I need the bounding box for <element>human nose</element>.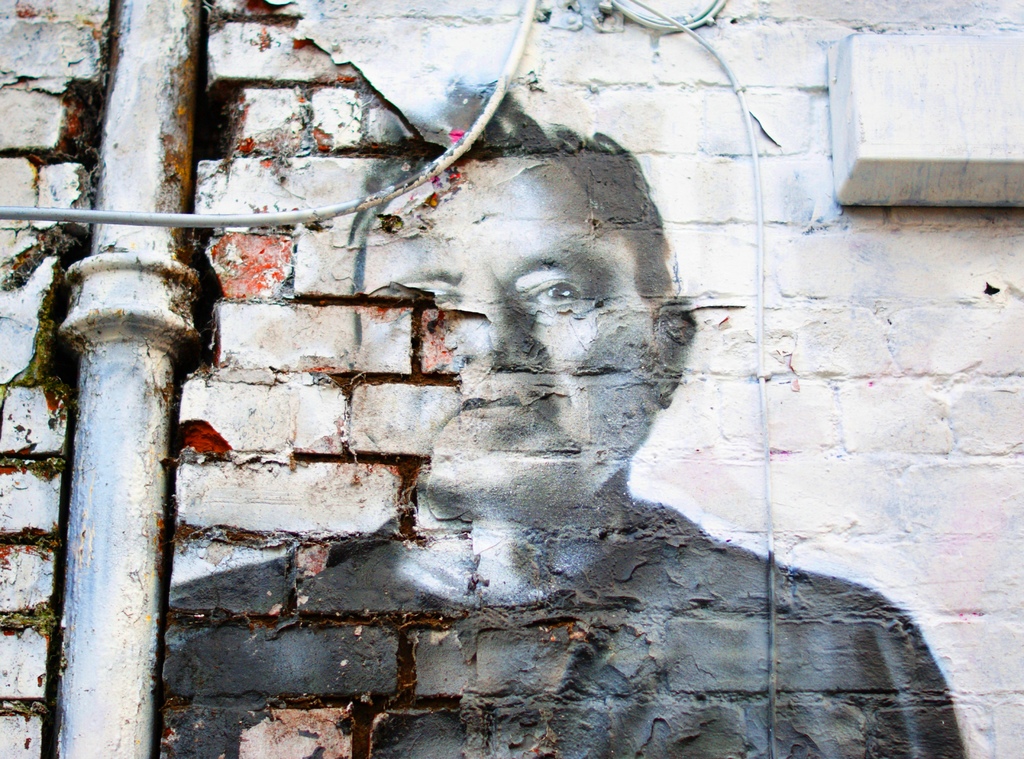
Here it is: (459, 269, 536, 364).
